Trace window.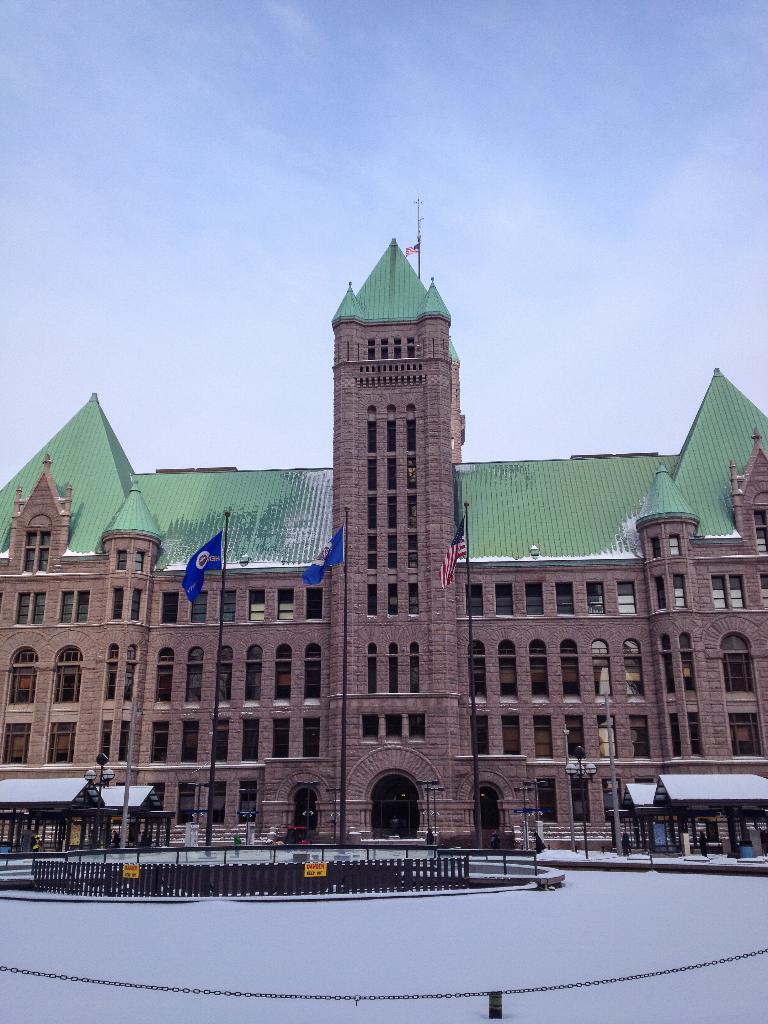
Traced to {"x1": 385, "y1": 419, "x2": 396, "y2": 454}.
